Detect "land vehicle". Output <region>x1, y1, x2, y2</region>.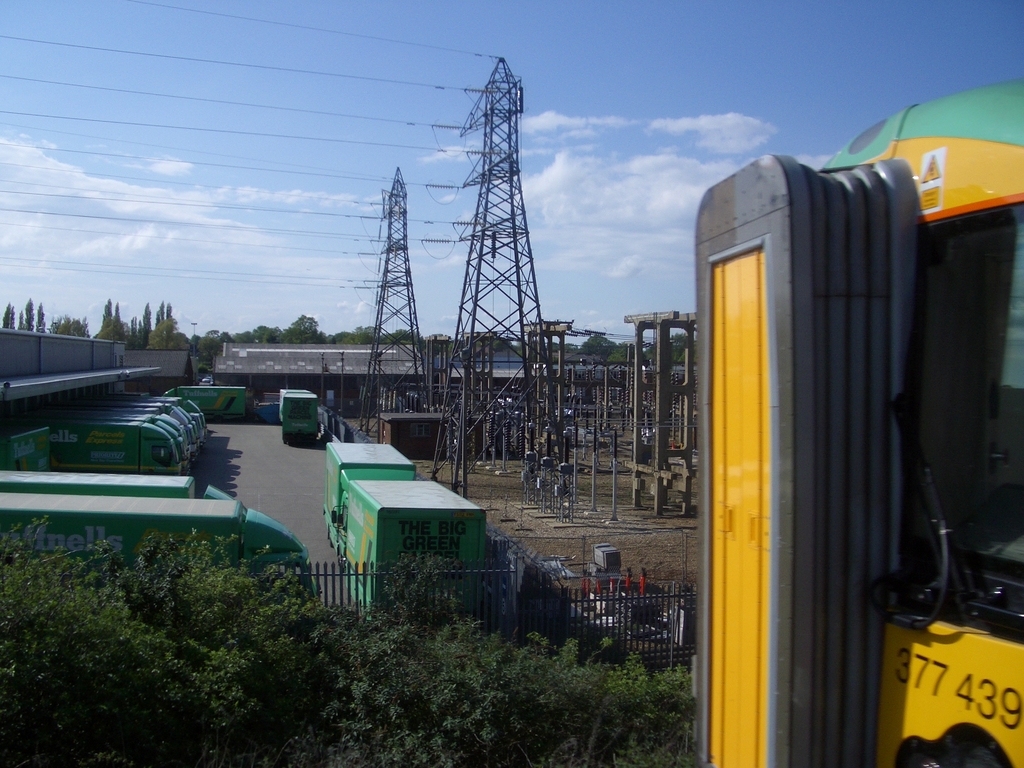
<region>161, 383, 247, 422</region>.
